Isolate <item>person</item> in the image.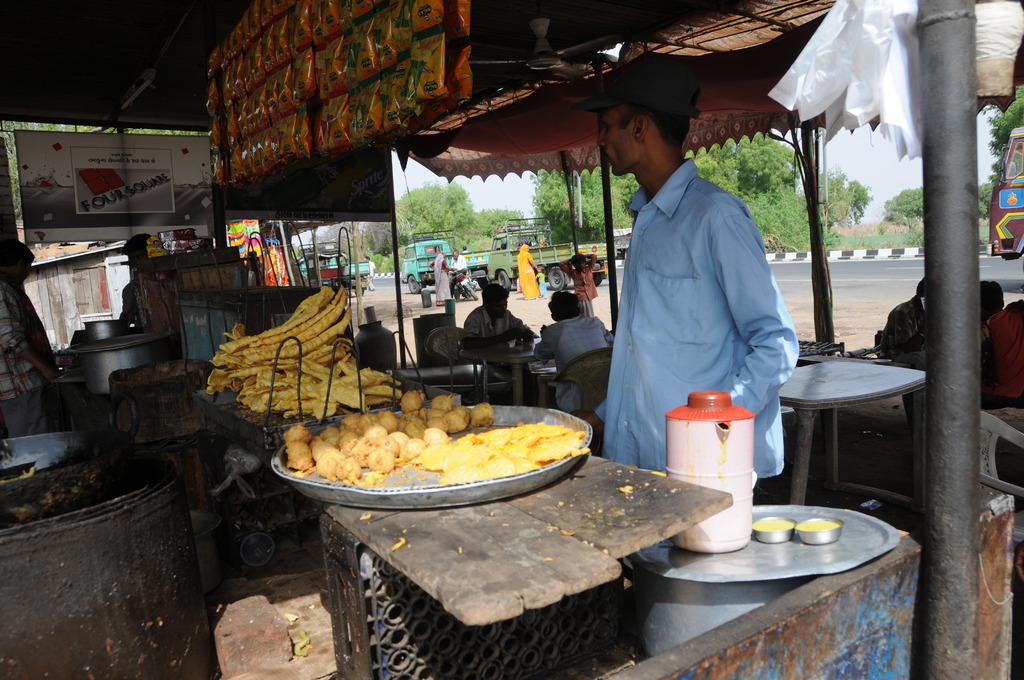
Isolated region: bbox=[515, 241, 539, 302].
